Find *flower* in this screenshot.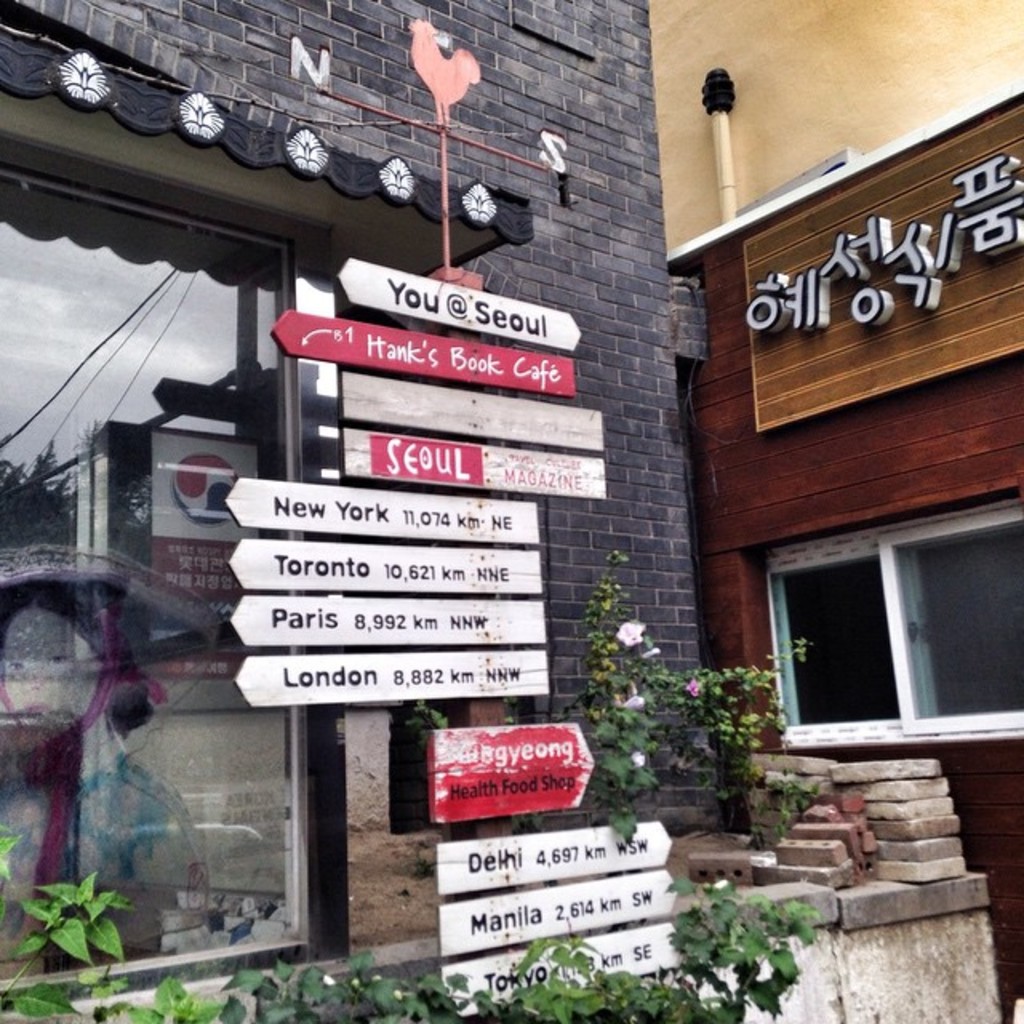
The bounding box for *flower* is {"x1": 624, "y1": 619, "x2": 642, "y2": 654}.
